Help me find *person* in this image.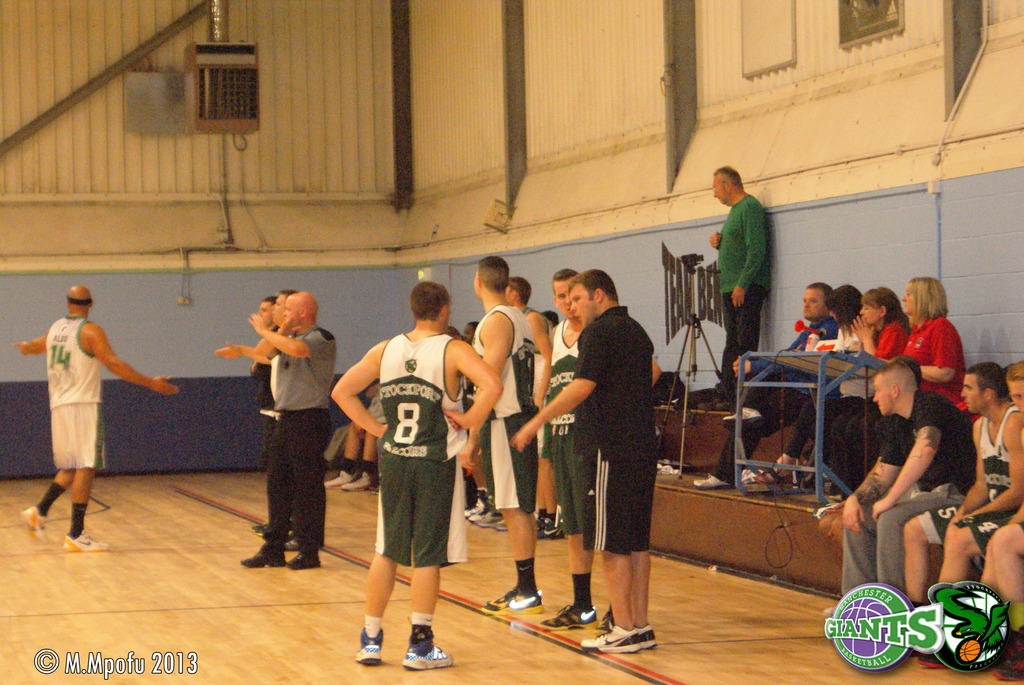
Found it: locate(13, 283, 178, 553).
